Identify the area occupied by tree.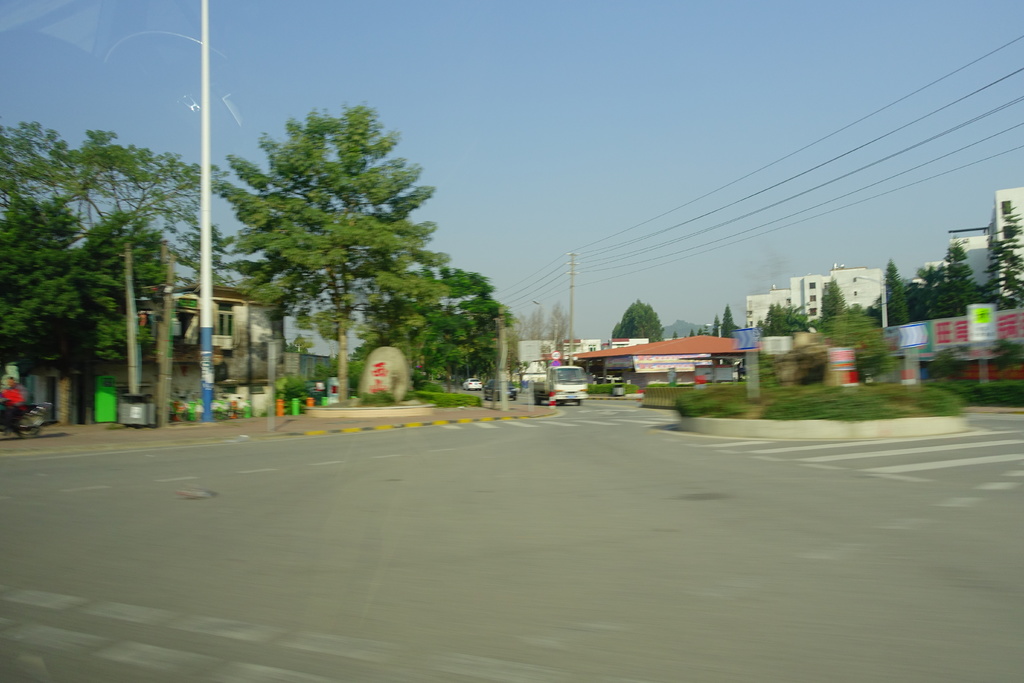
Area: {"left": 689, "top": 328, "right": 695, "bottom": 337}.
